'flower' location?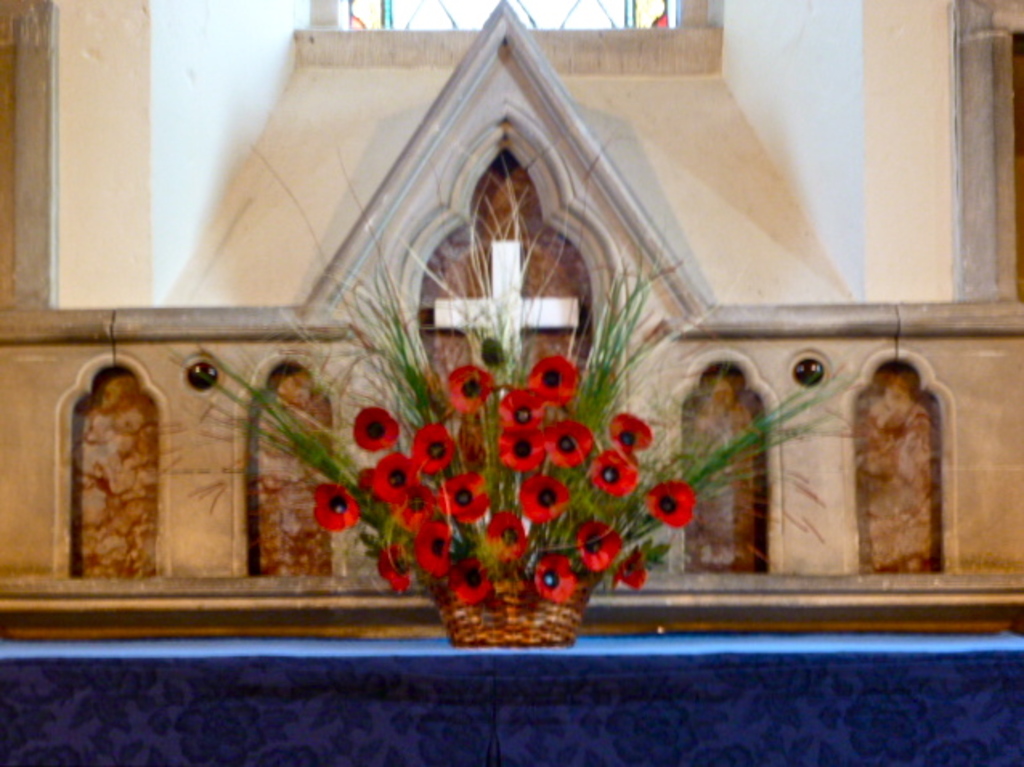
x1=446, y1=366, x2=496, y2=409
